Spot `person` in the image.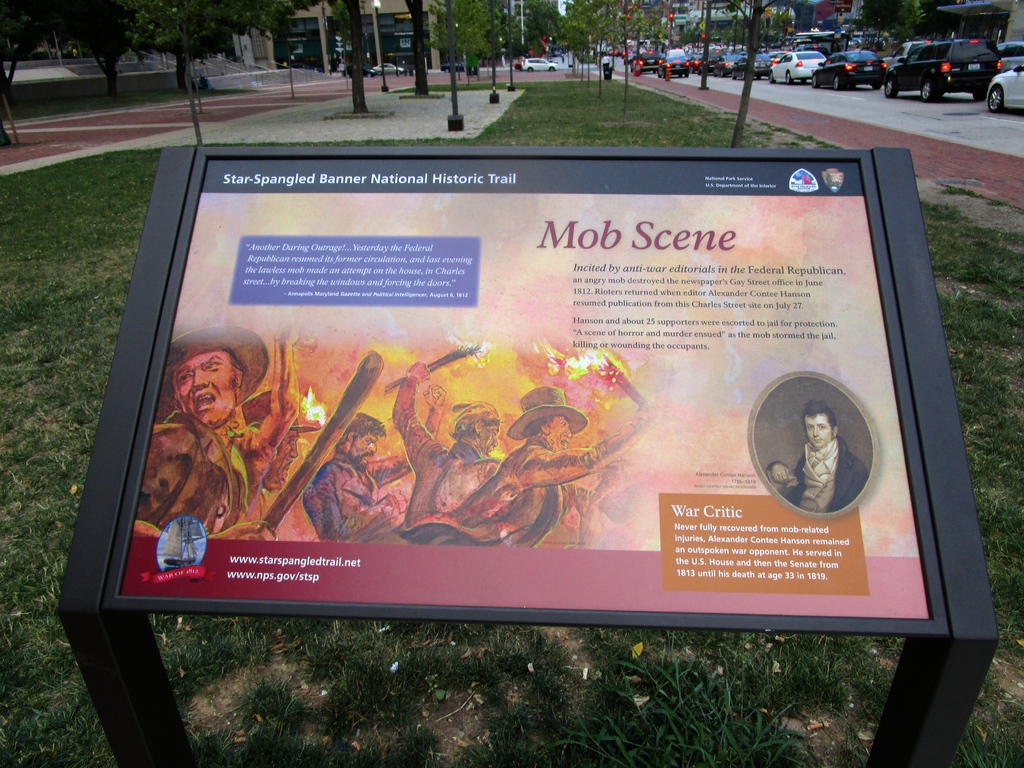
`person` found at x1=386, y1=363, x2=622, y2=546.
